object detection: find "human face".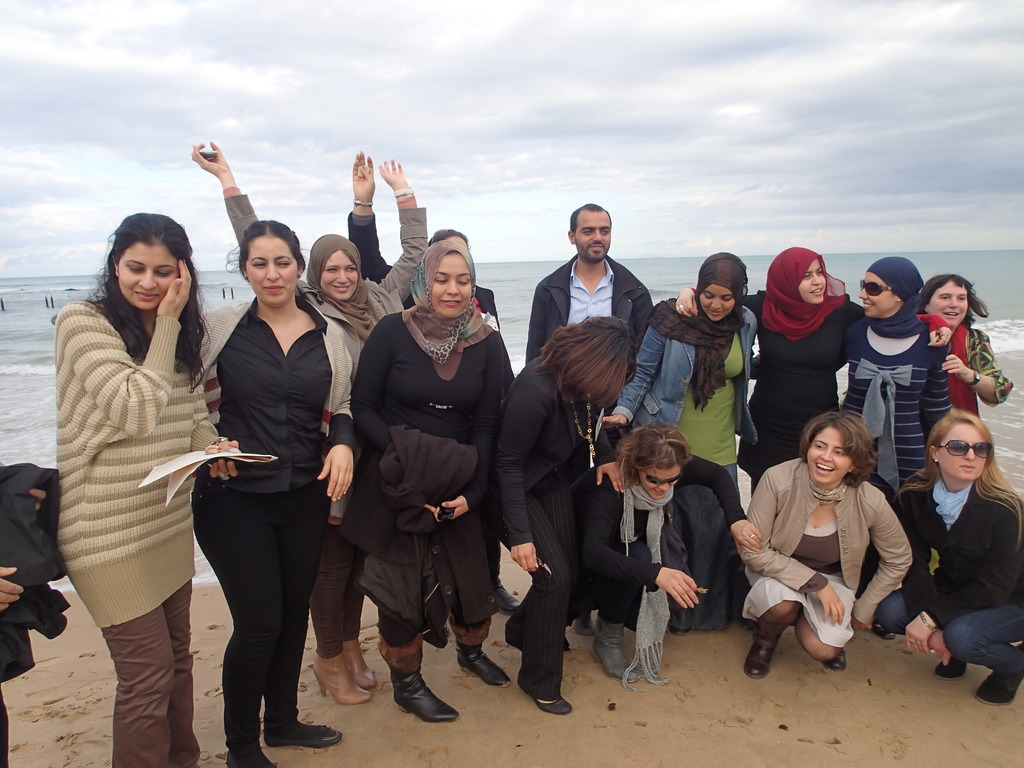
crop(572, 213, 609, 261).
